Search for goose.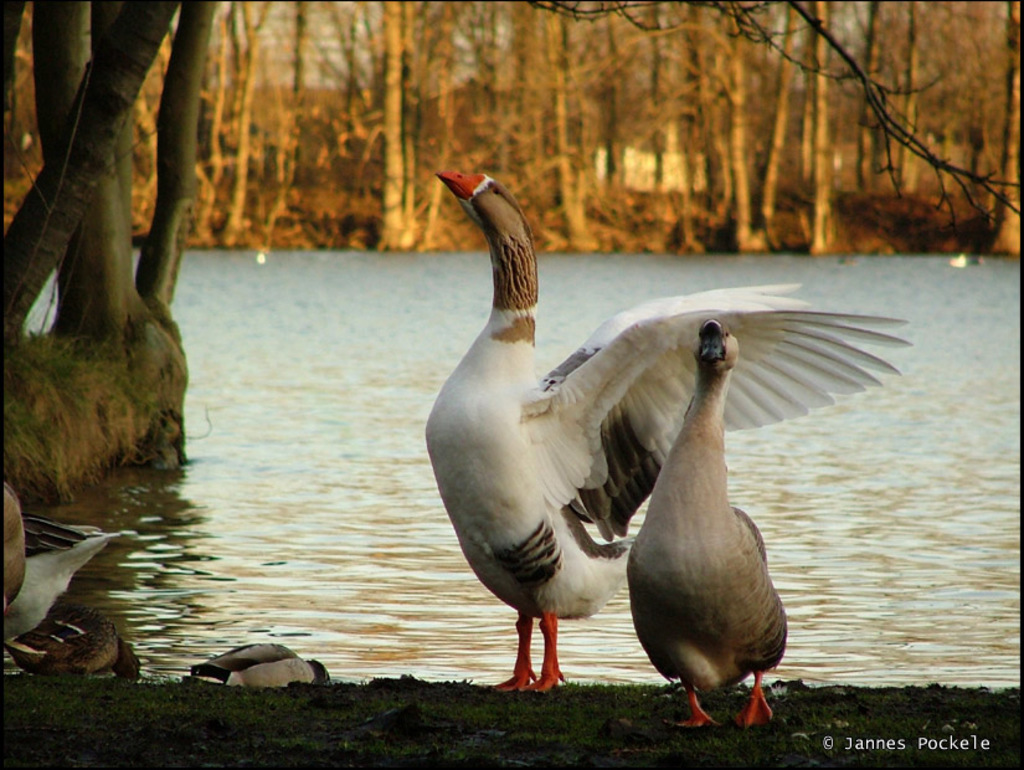
Found at (left=616, top=313, right=793, bottom=750).
